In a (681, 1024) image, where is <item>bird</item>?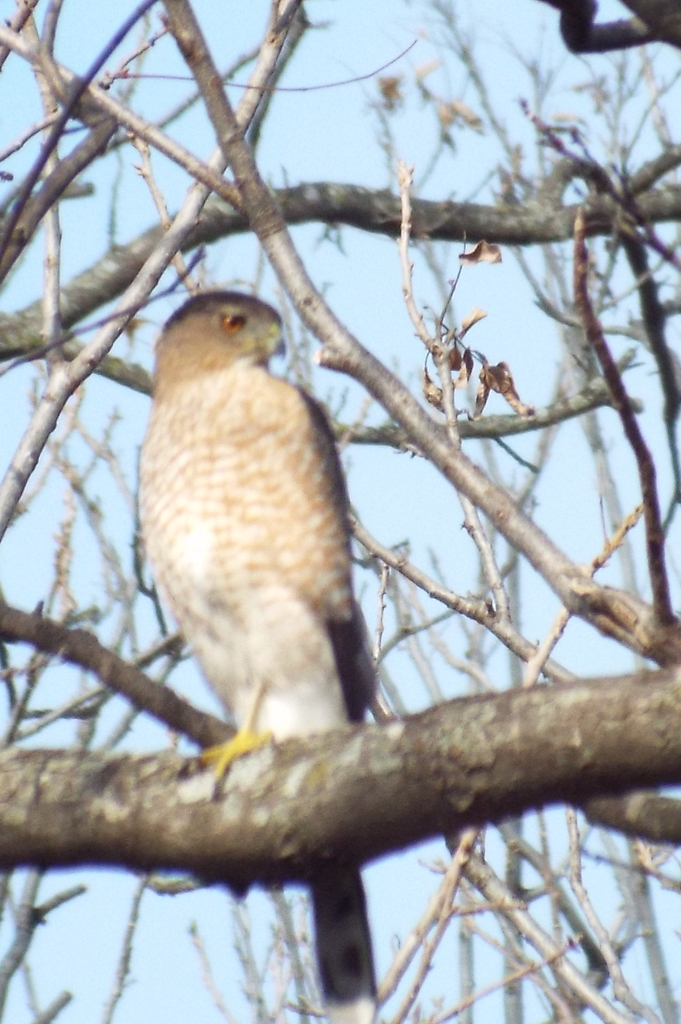
select_region(121, 287, 413, 1023).
